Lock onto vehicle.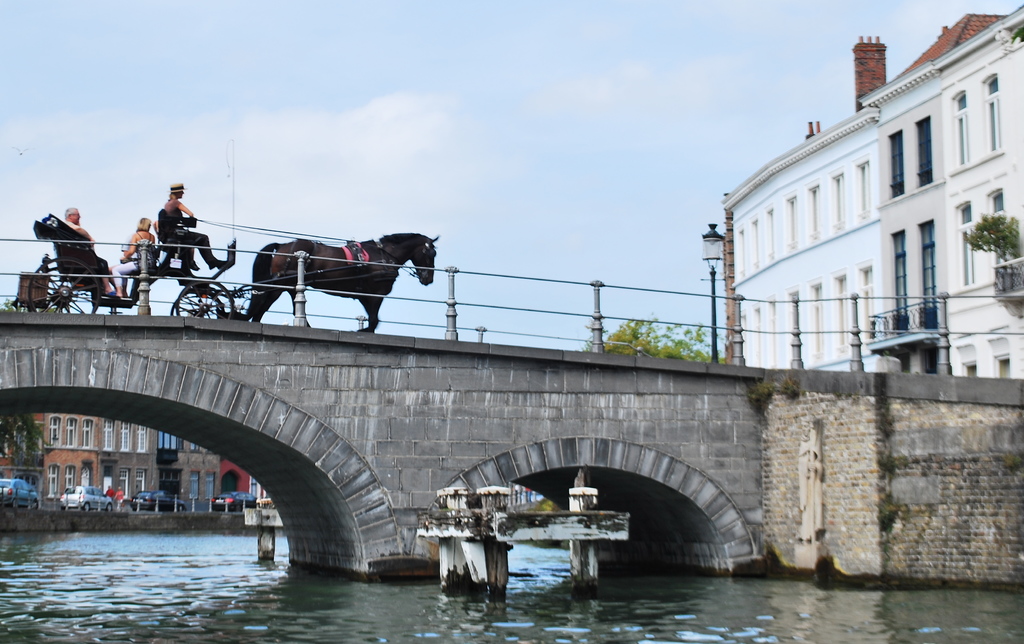
Locked: bbox(0, 476, 41, 513).
